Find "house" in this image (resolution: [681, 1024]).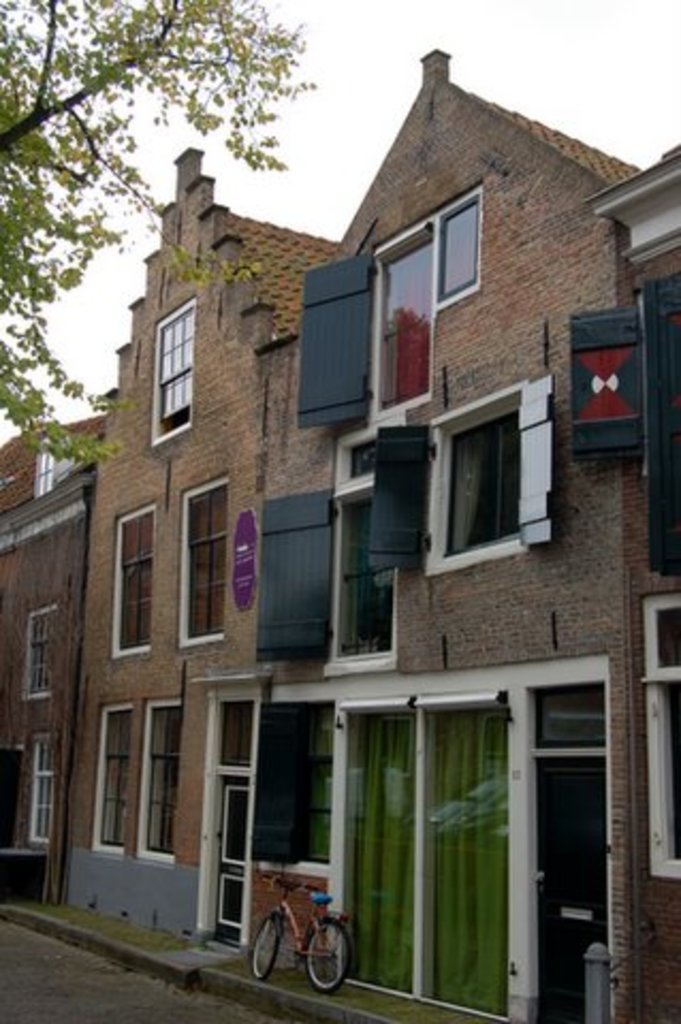
x1=45, y1=147, x2=346, y2=945.
